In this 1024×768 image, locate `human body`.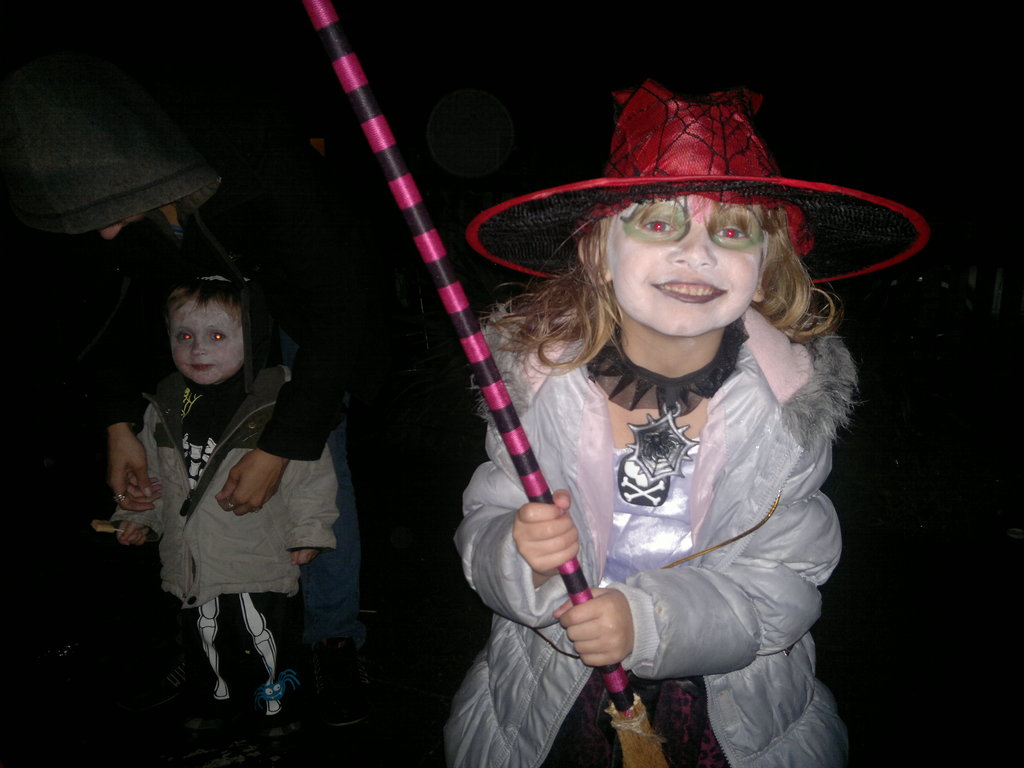
Bounding box: detection(111, 353, 339, 735).
